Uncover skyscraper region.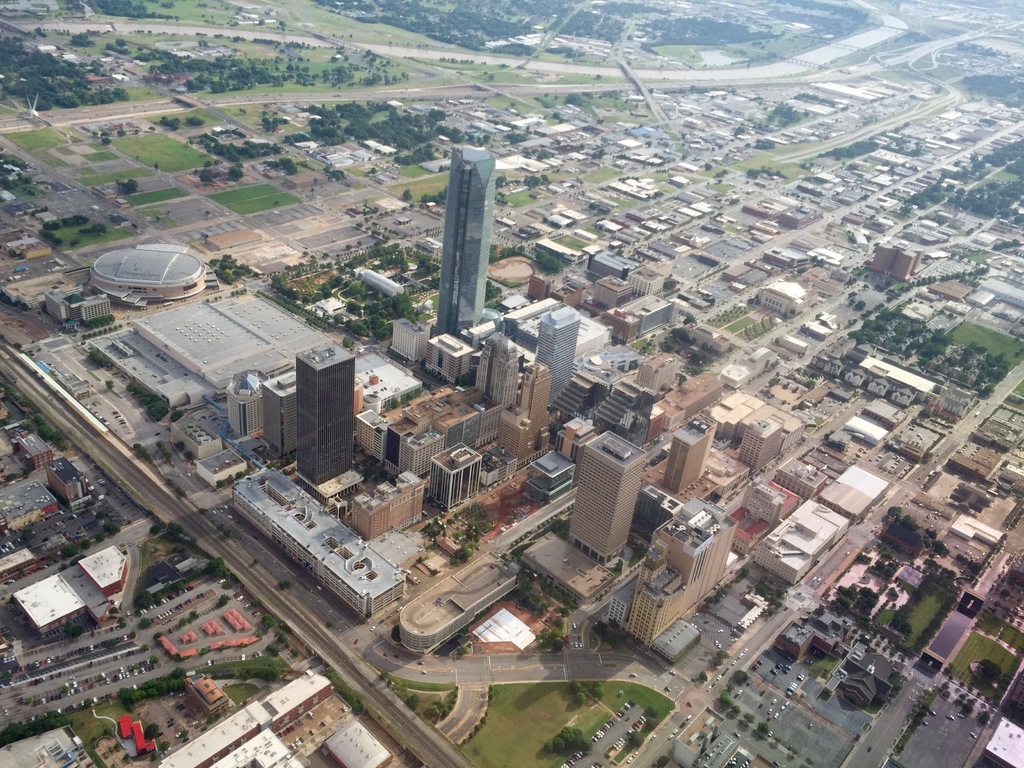
Uncovered: BBox(568, 429, 651, 560).
